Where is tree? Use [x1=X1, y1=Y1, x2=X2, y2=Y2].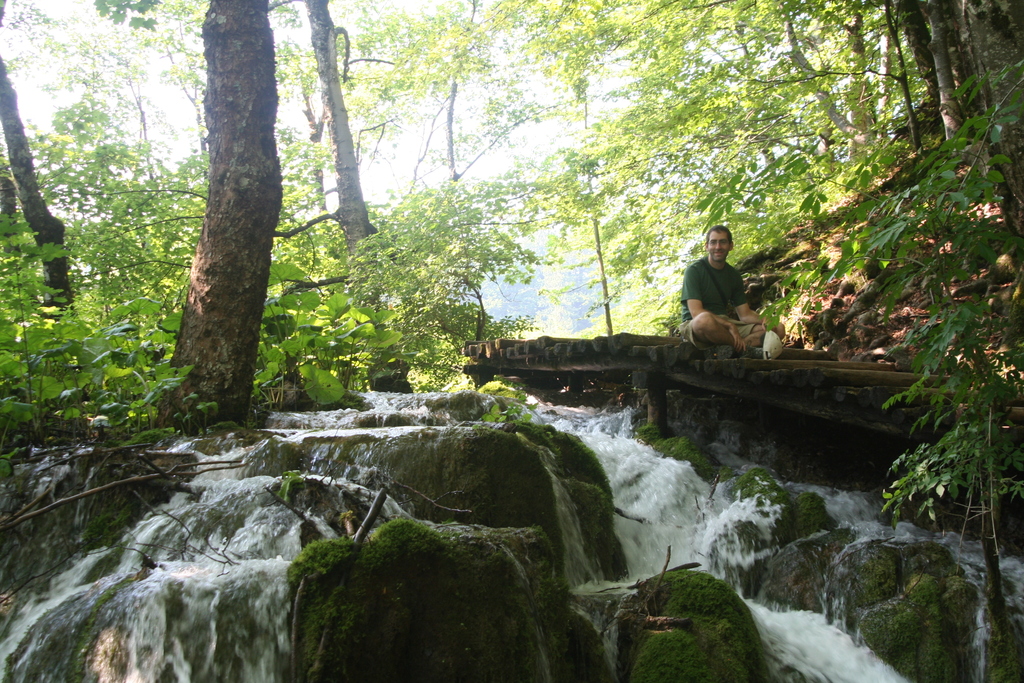
[x1=764, y1=78, x2=1023, y2=648].
